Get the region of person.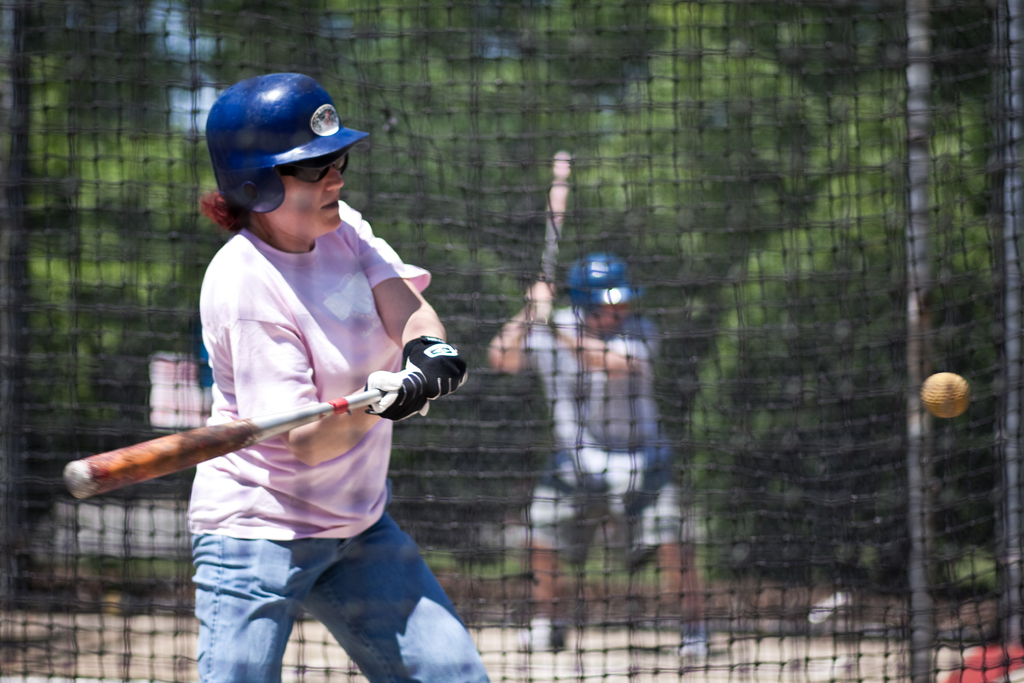
x1=198, y1=70, x2=493, y2=682.
